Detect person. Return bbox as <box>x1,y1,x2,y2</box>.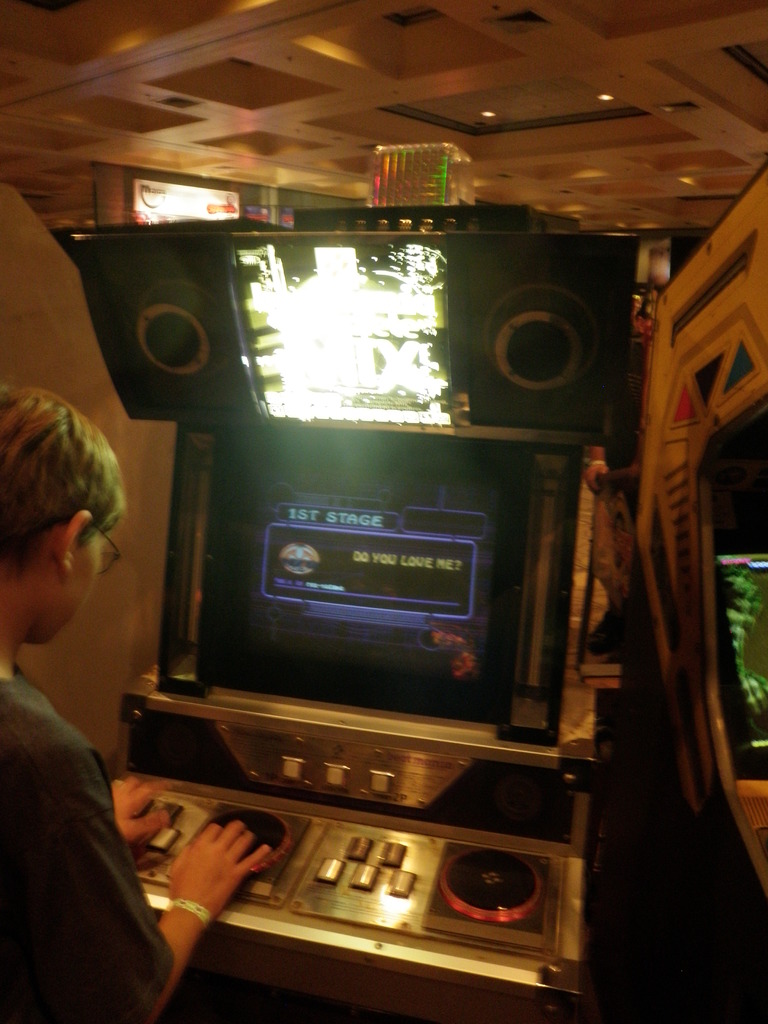
<box>0,378,277,1023</box>.
